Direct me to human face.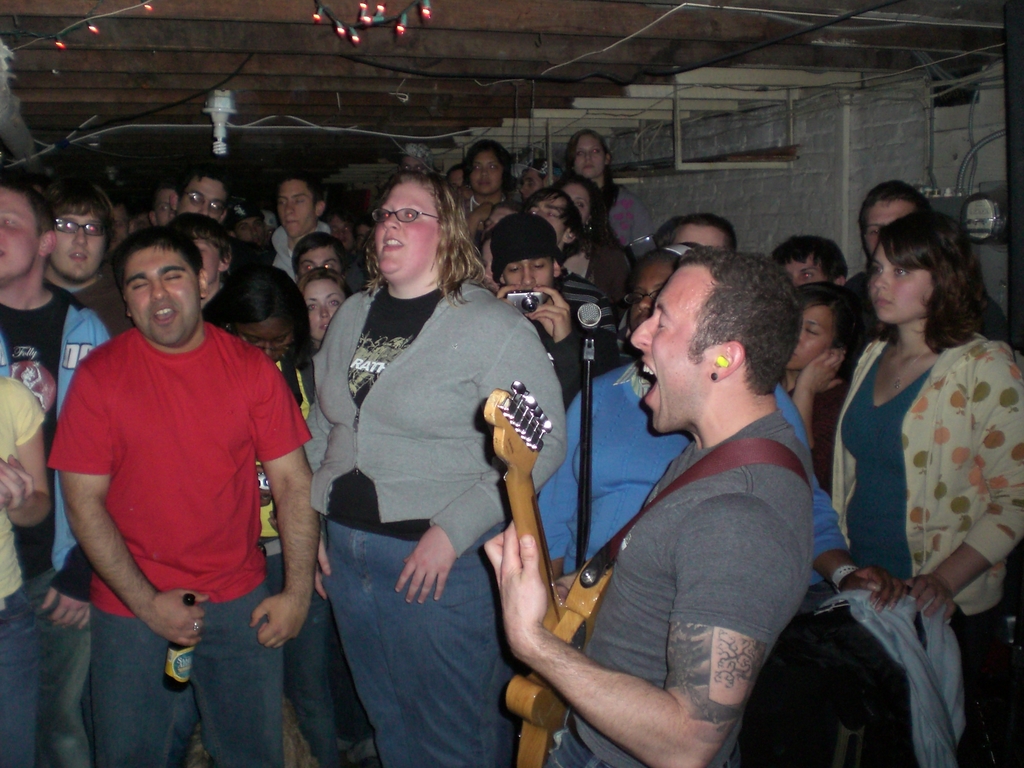
Direction: 276/183/318/241.
